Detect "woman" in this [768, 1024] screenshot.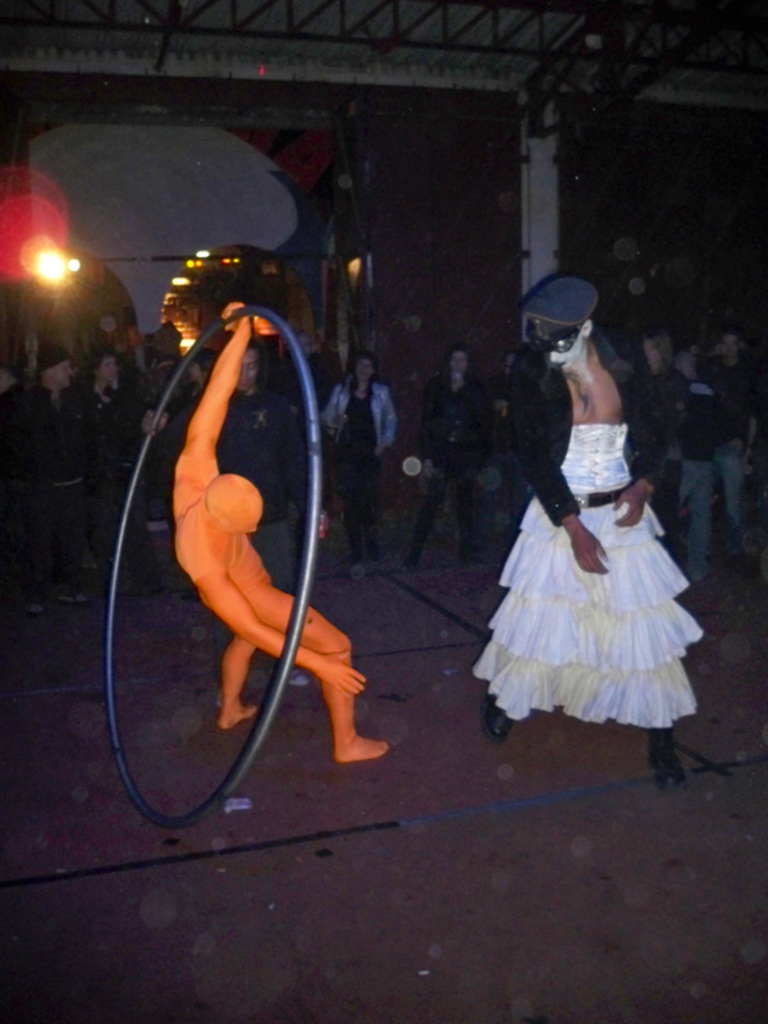
Detection: l=317, t=353, r=399, b=545.
